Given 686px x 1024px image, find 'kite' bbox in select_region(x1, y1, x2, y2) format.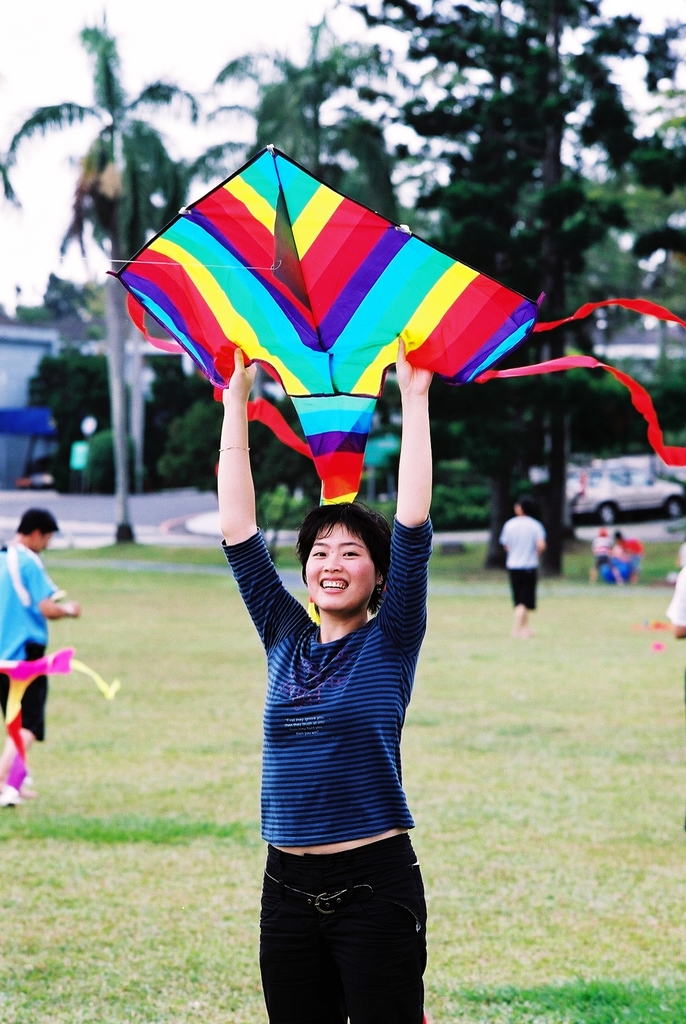
select_region(114, 147, 600, 520).
